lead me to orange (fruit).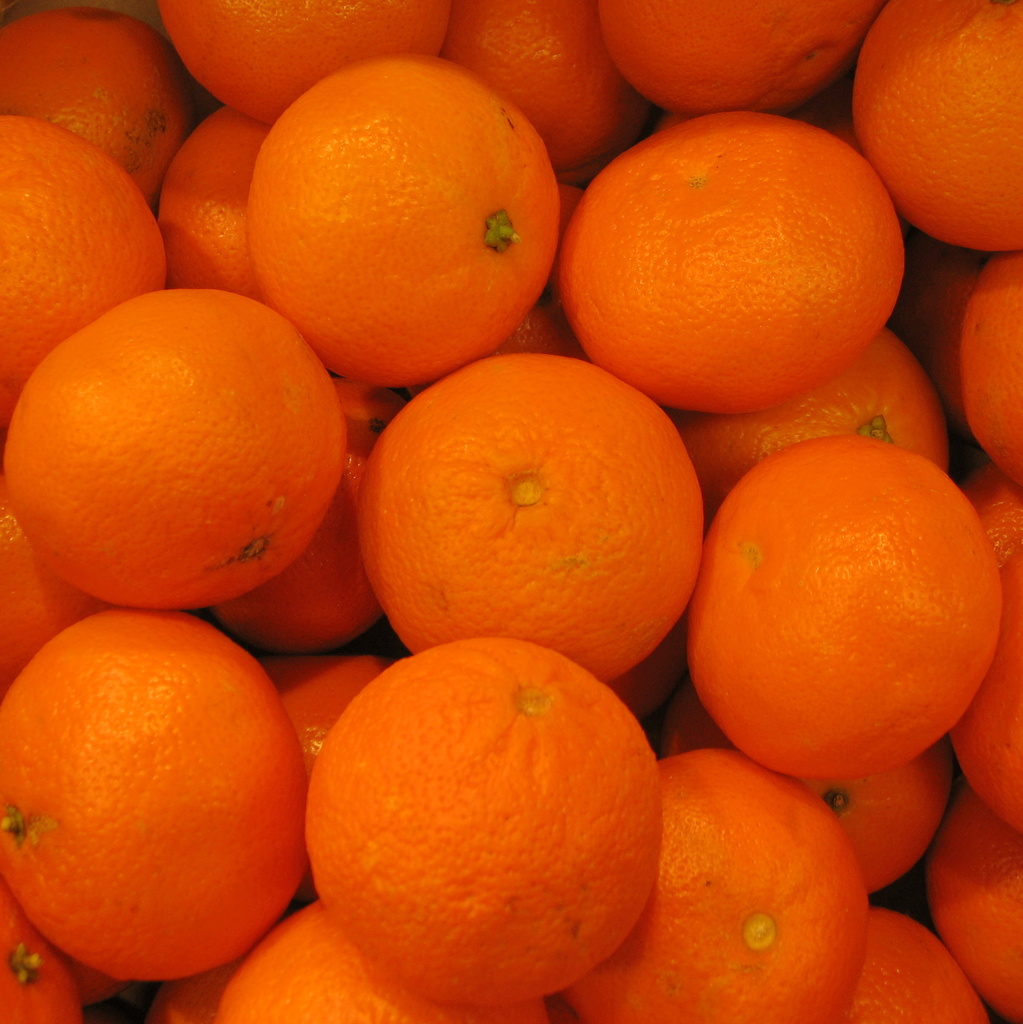
Lead to x1=574 y1=755 x2=841 y2=1023.
